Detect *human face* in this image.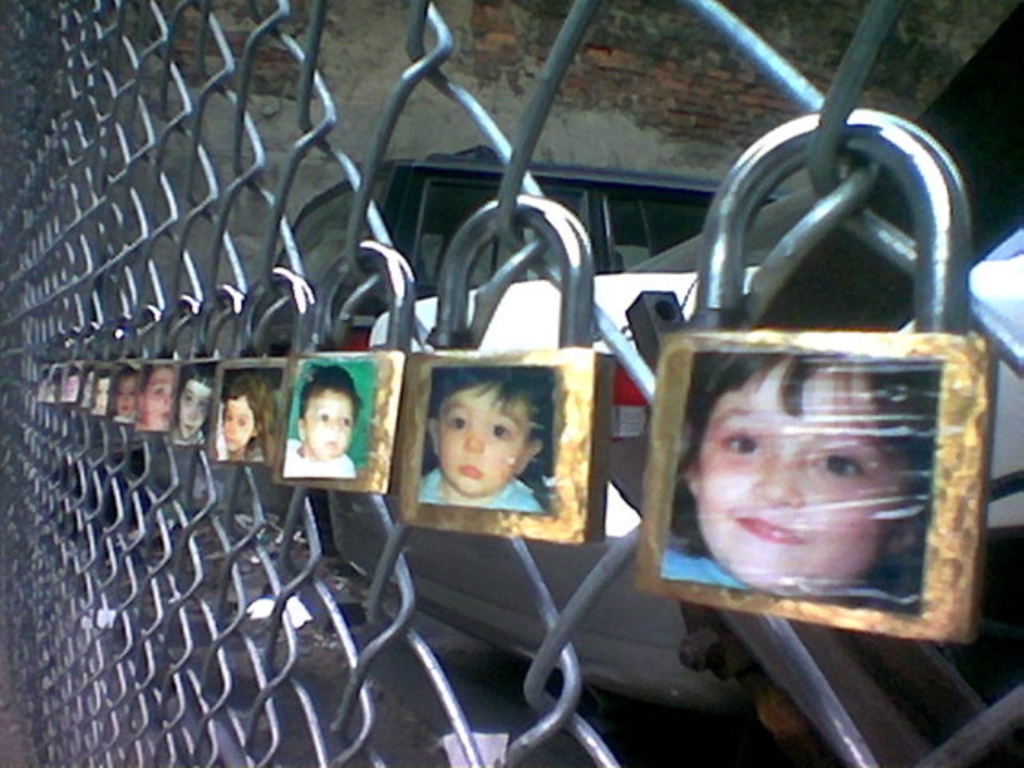
Detection: bbox=[437, 382, 528, 496].
